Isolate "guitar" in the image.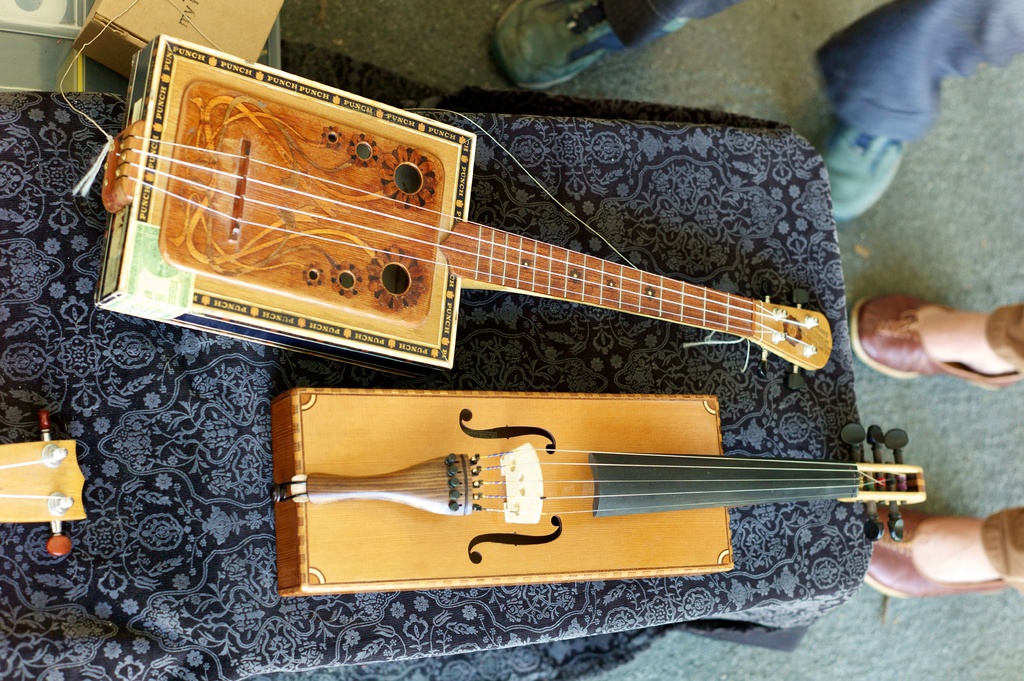
Isolated region: (left=276, top=400, right=935, bottom=596).
